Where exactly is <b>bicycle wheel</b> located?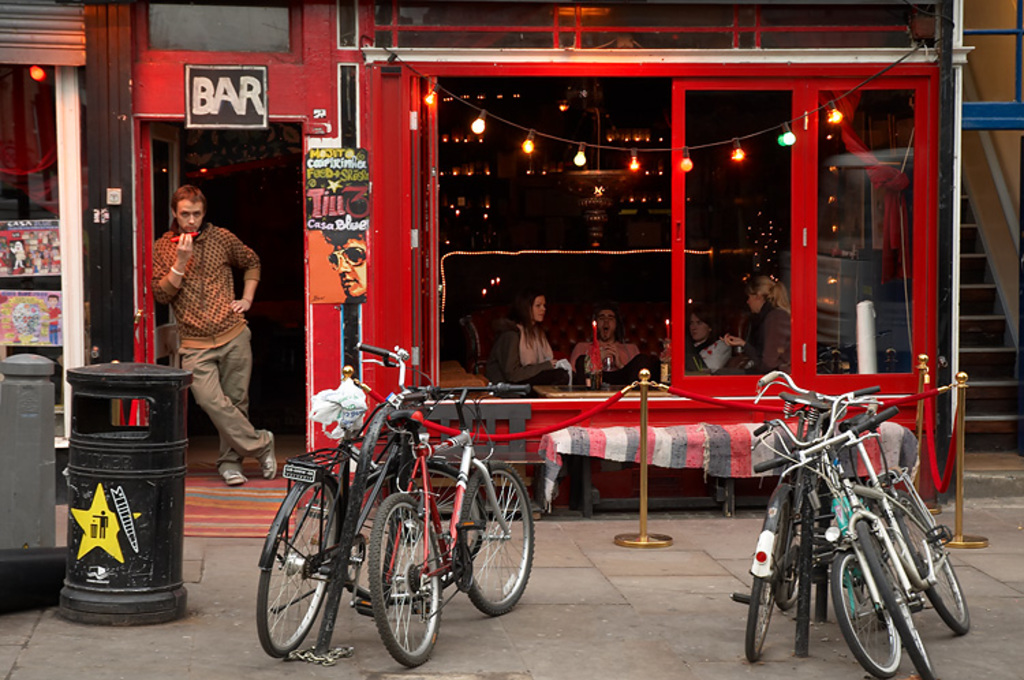
Its bounding box is <region>893, 494, 972, 636</region>.
